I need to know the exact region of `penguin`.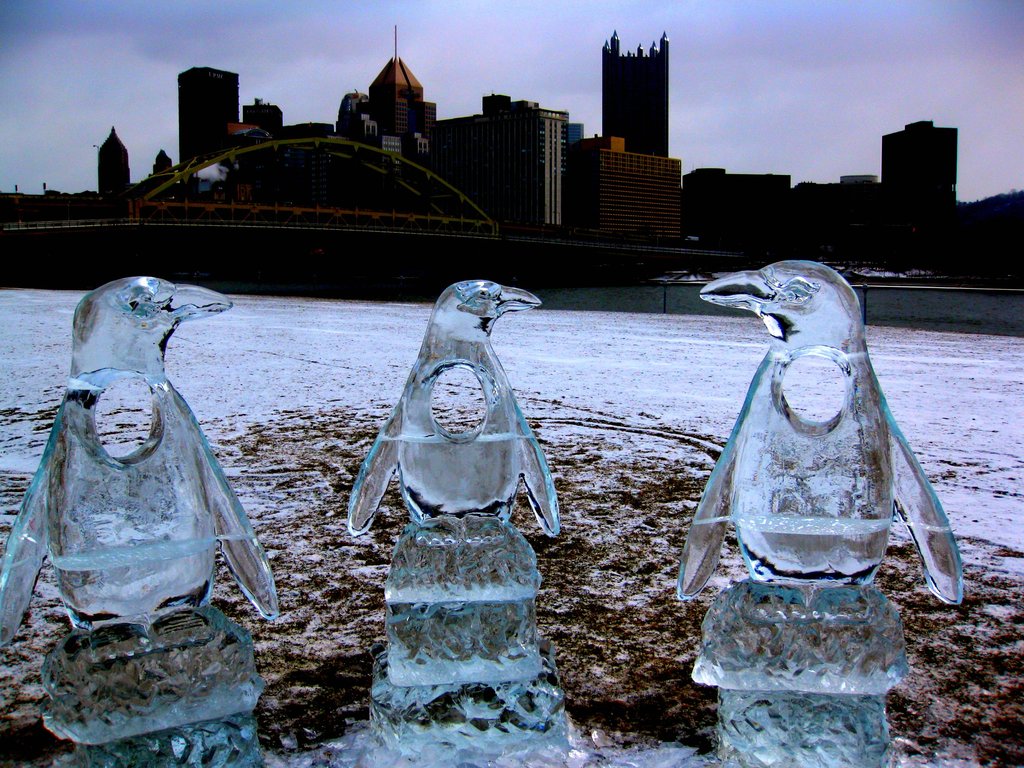
Region: {"x1": 0, "y1": 276, "x2": 279, "y2": 667}.
